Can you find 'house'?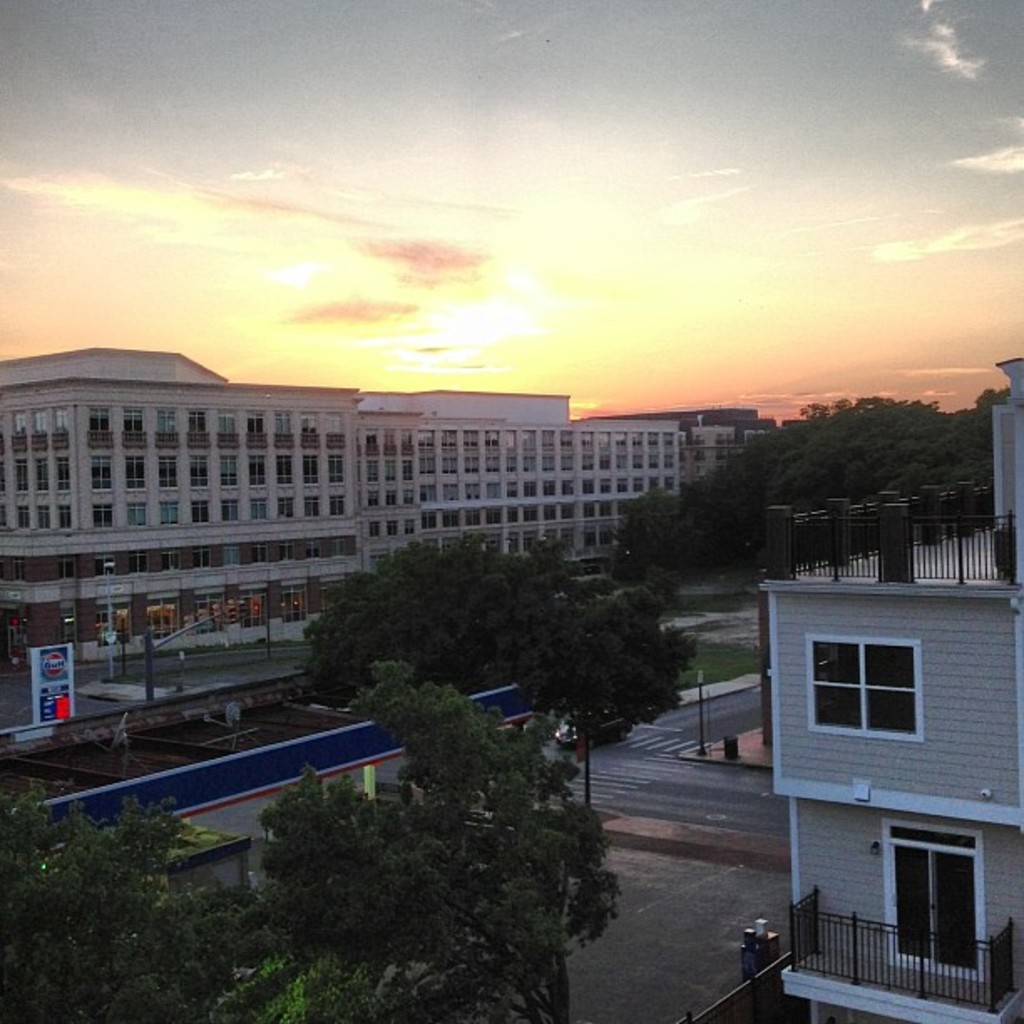
Yes, bounding box: Rect(755, 361, 1022, 1019).
